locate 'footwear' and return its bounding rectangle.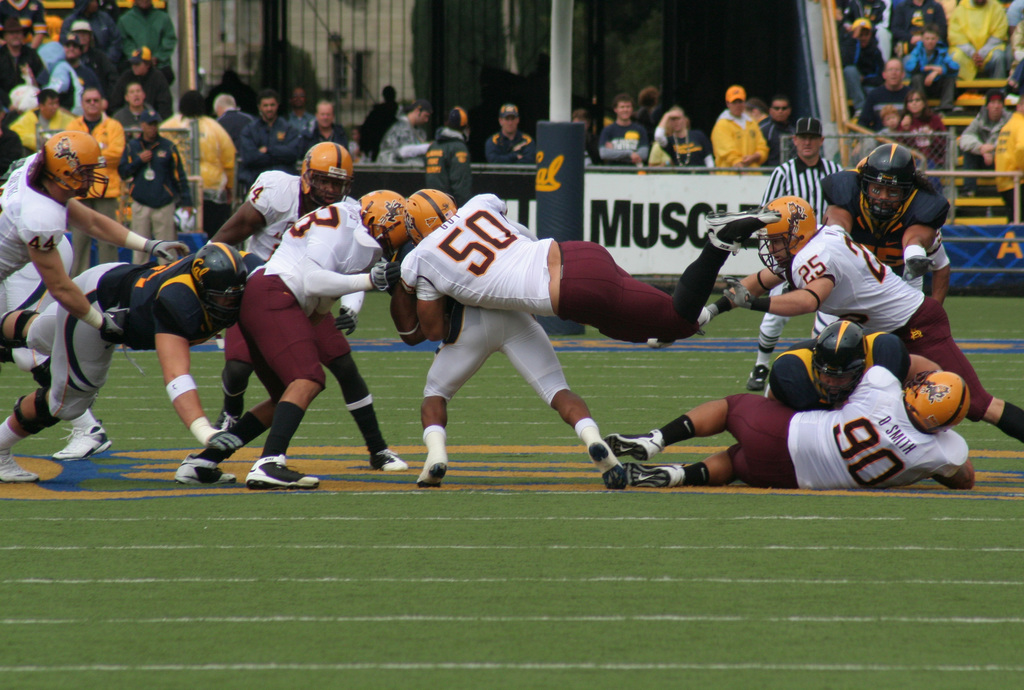
[0, 450, 43, 480].
